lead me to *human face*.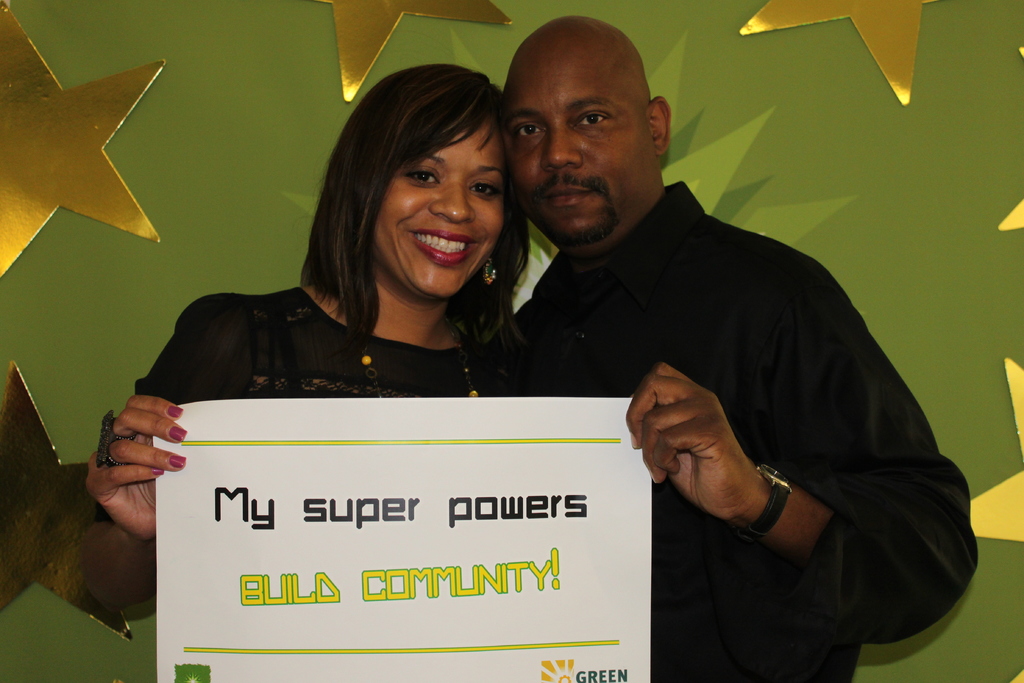
Lead to 364, 113, 509, 297.
